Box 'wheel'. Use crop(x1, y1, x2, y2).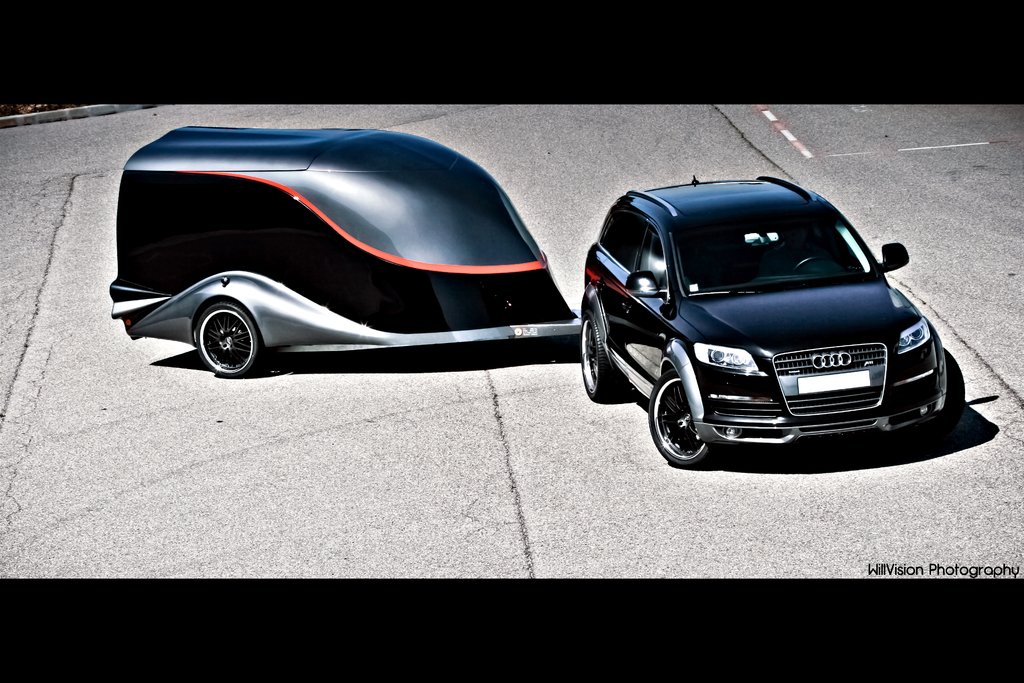
crop(579, 314, 617, 403).
